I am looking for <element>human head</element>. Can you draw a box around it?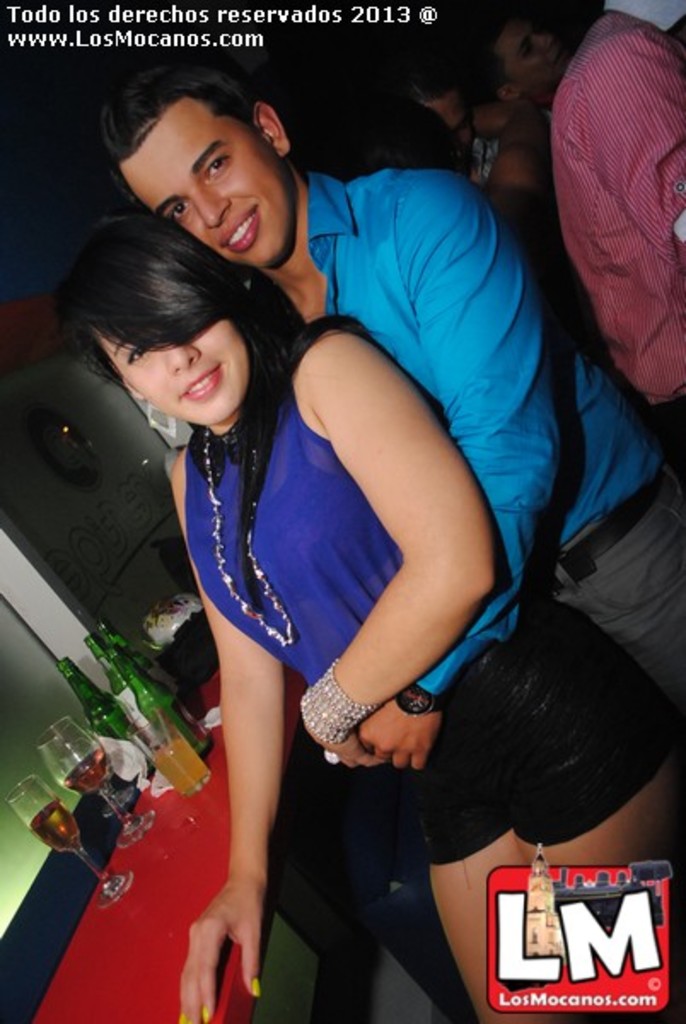
Sure, the bounding box is BBox(96, 80, 314, 300).
